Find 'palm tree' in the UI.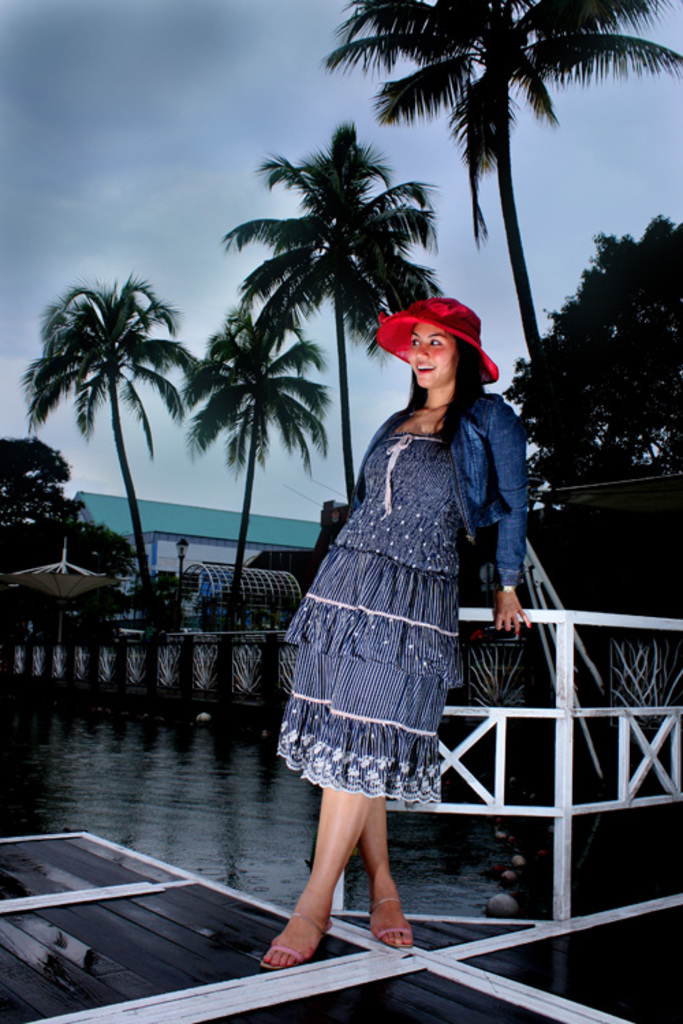
UI element at select_region(184, 296, 340, 636).
